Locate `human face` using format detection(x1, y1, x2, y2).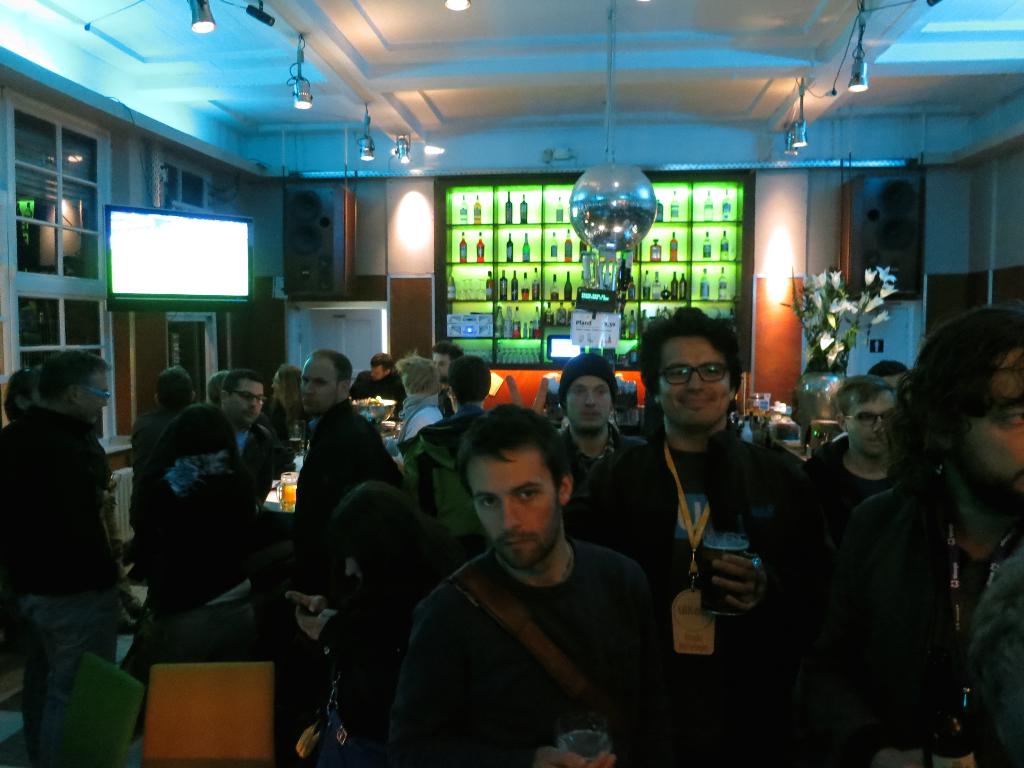
detection(300, 356, 340, 417).
